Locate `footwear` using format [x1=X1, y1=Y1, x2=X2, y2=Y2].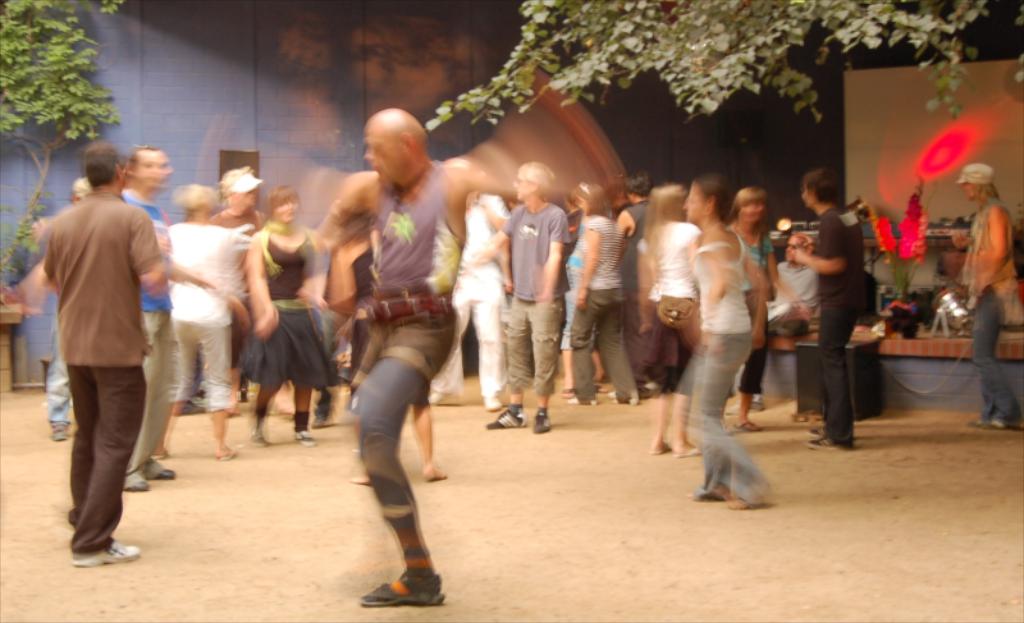
[x1=219, y1=449, x2=238, y2=459].
